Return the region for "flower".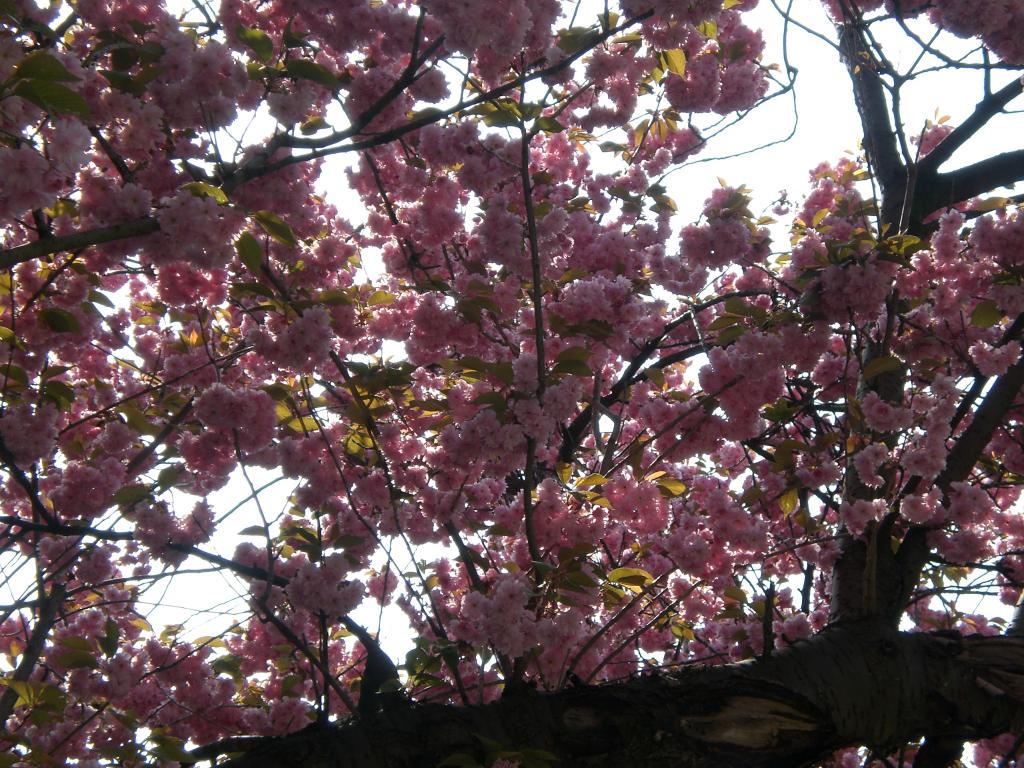
rect(899, 485, 920, 525).
